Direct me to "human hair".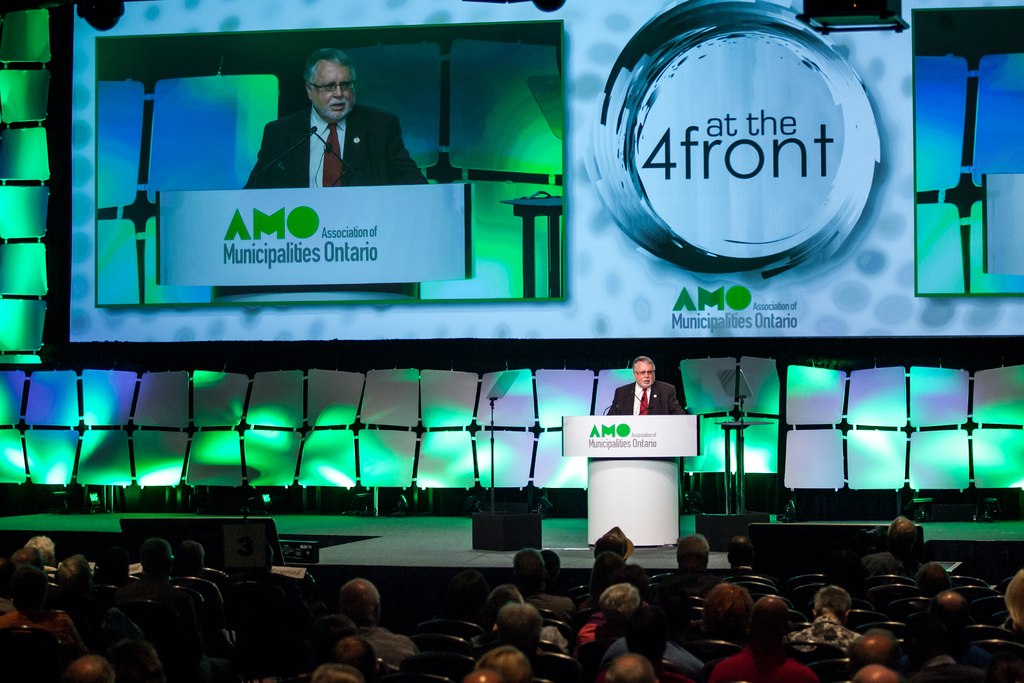
Direction: [915, 564, 955, 593].
